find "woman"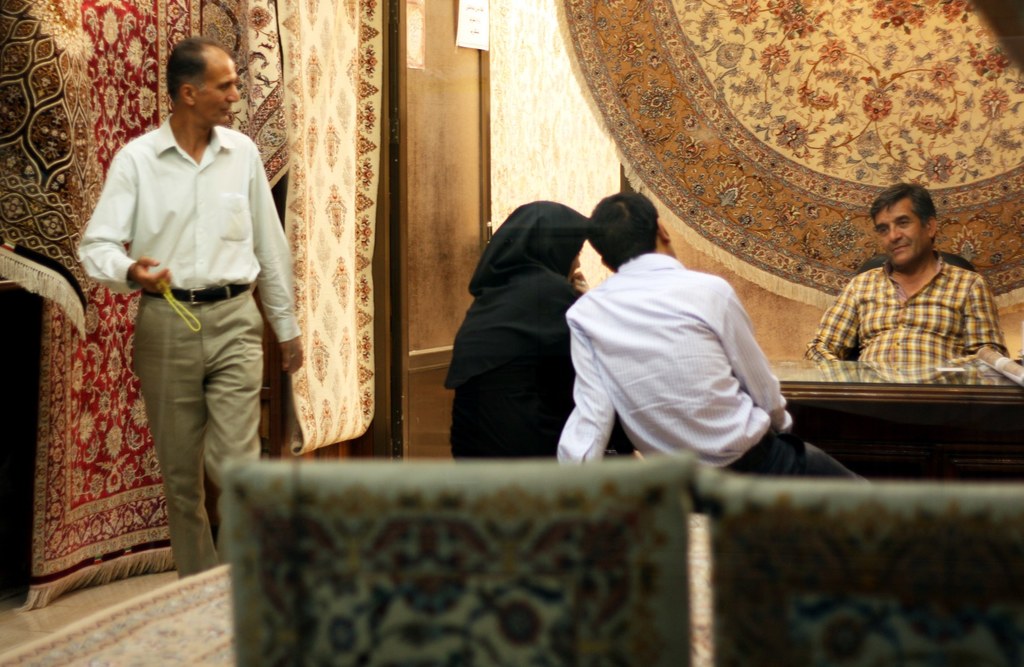
{"left": 454, "top": 154, "right": 638, "bottom": 483}
